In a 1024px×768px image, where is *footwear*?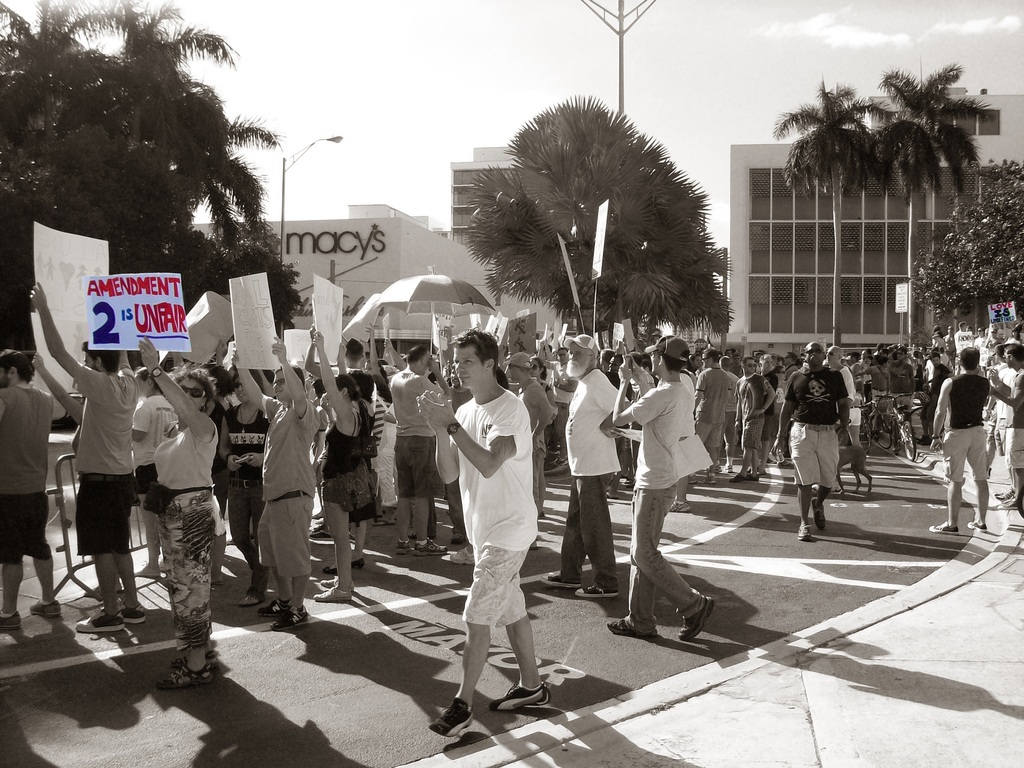
724:463:732:474.
